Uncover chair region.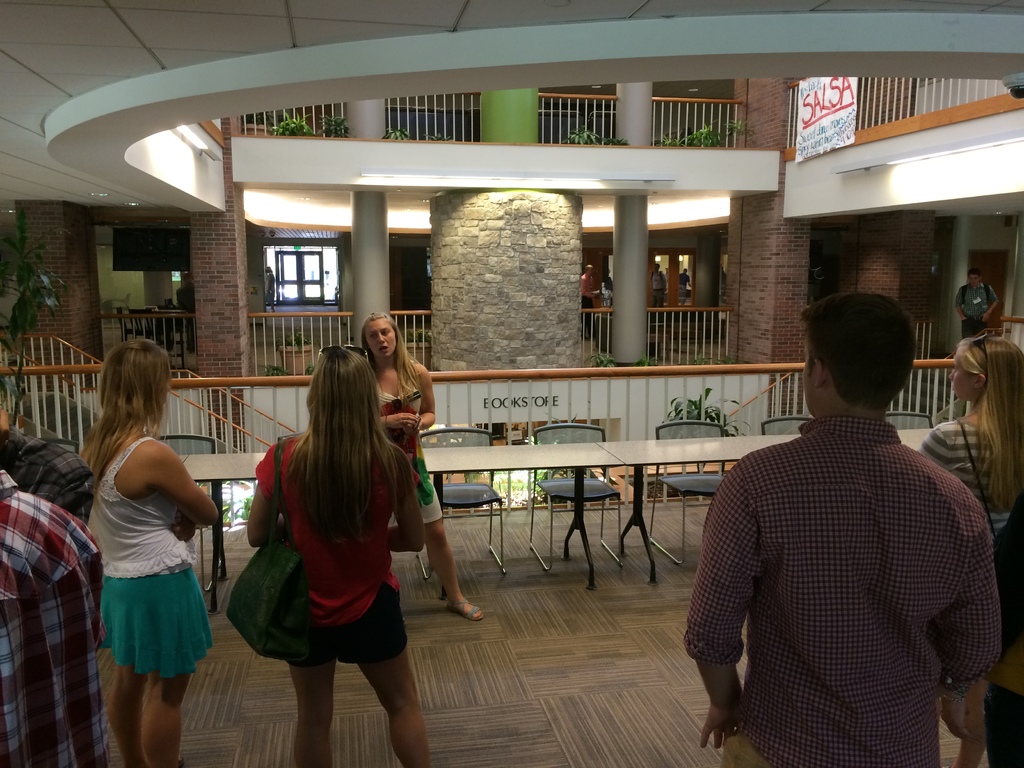
Uncovered: {"left": 883, "top": 412, "right": 933, "bottom": 430}.
